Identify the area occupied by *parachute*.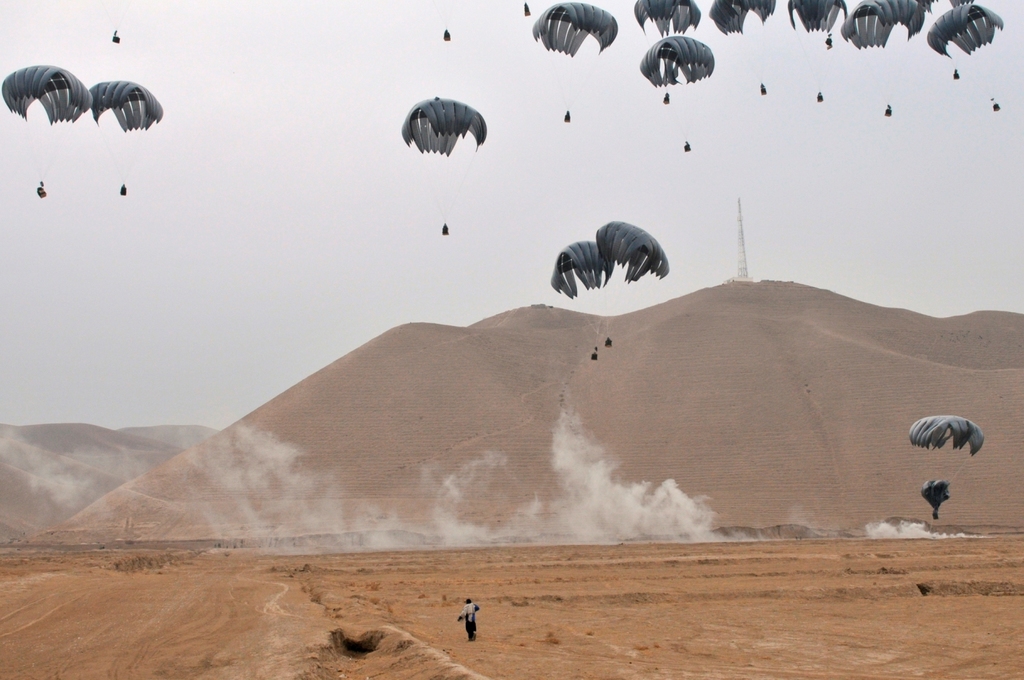
Area: (x1=820, y1=0, x2=843, y2=45).
